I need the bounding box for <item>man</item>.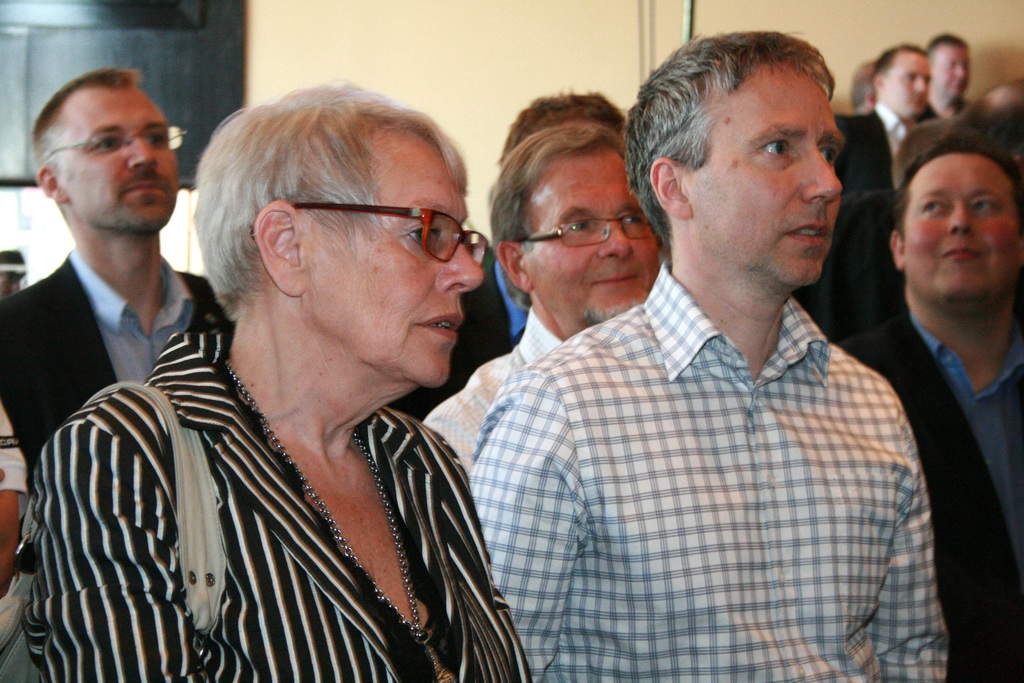
Here it is: box(917, 31, 977, 118).
